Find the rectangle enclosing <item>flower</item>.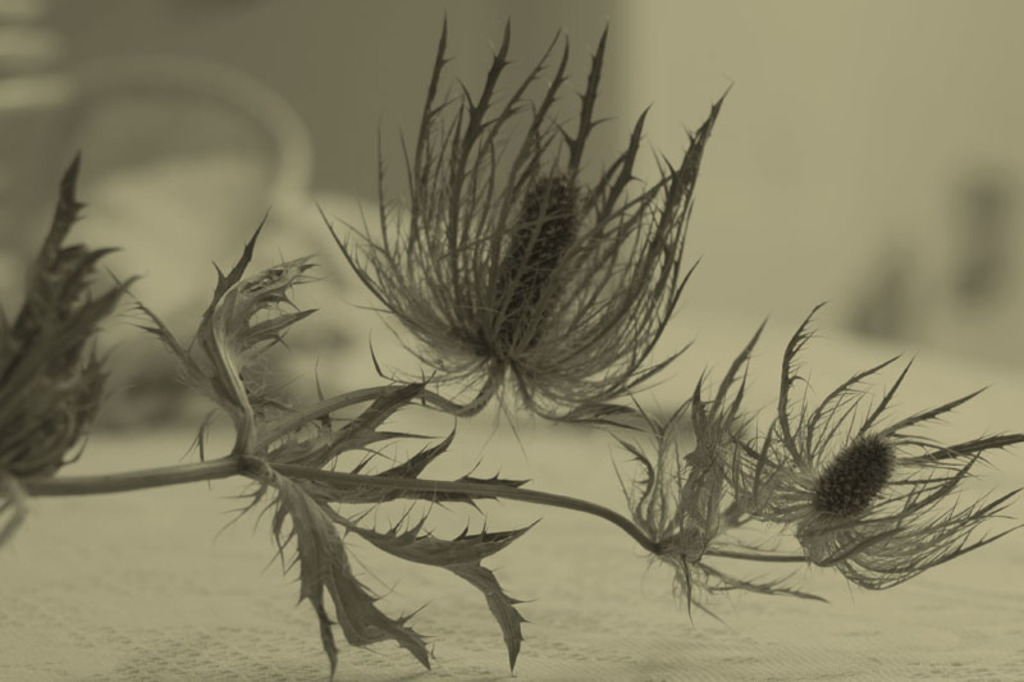
x1=620, y1=307, x2=1023, y2=628.
